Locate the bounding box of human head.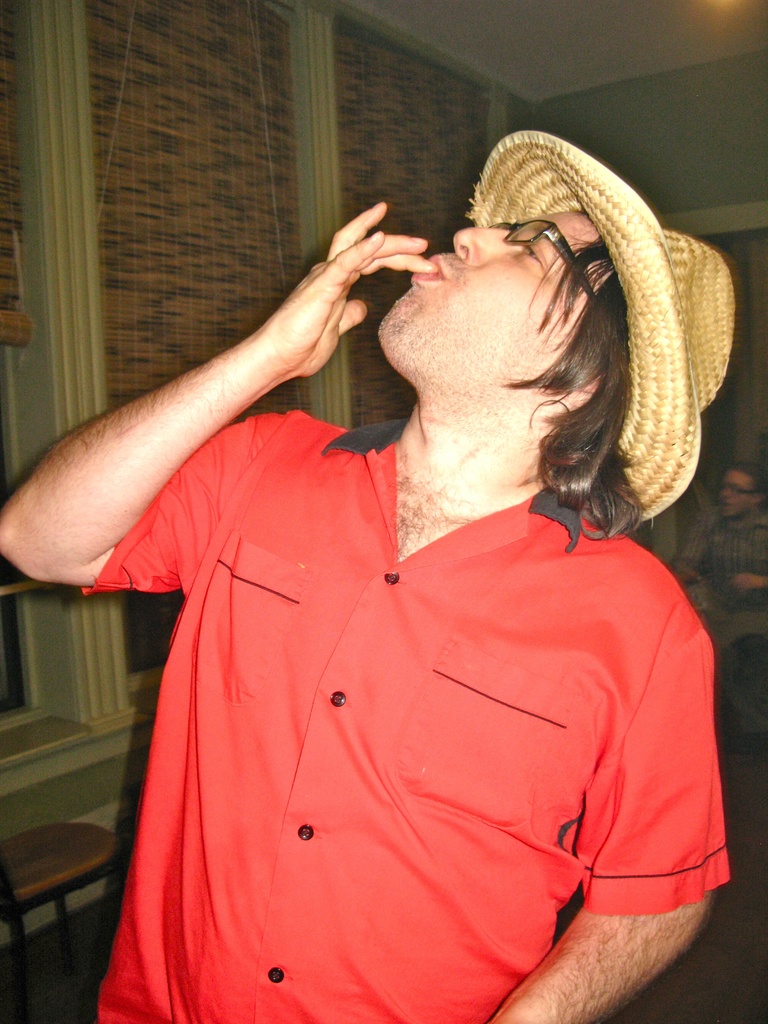
Bounding box: pyautogui.locateOnScreen(408, 163, 630, 435).
